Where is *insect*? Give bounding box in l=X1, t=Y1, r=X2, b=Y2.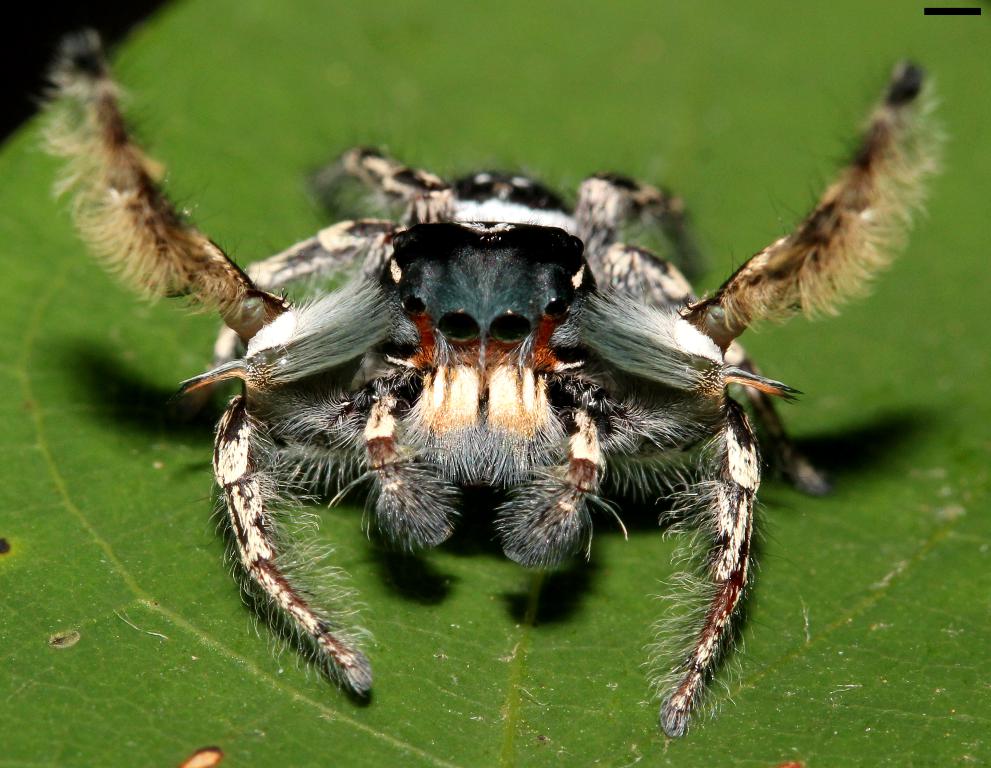
l=38, t=30, r=961, b=742.
